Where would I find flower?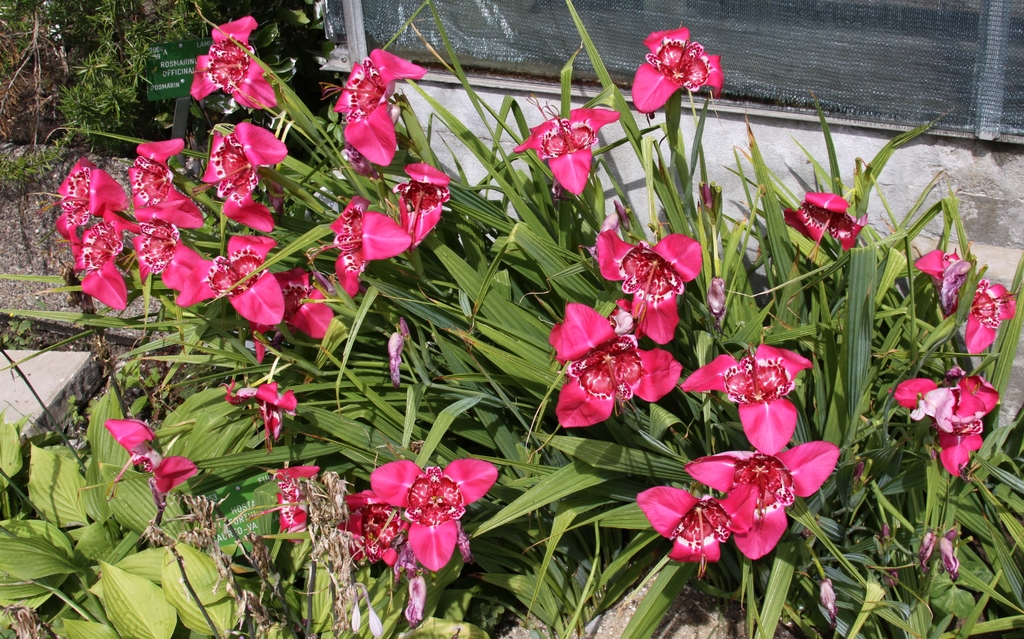
At locate(191, 16, 278, 112).
